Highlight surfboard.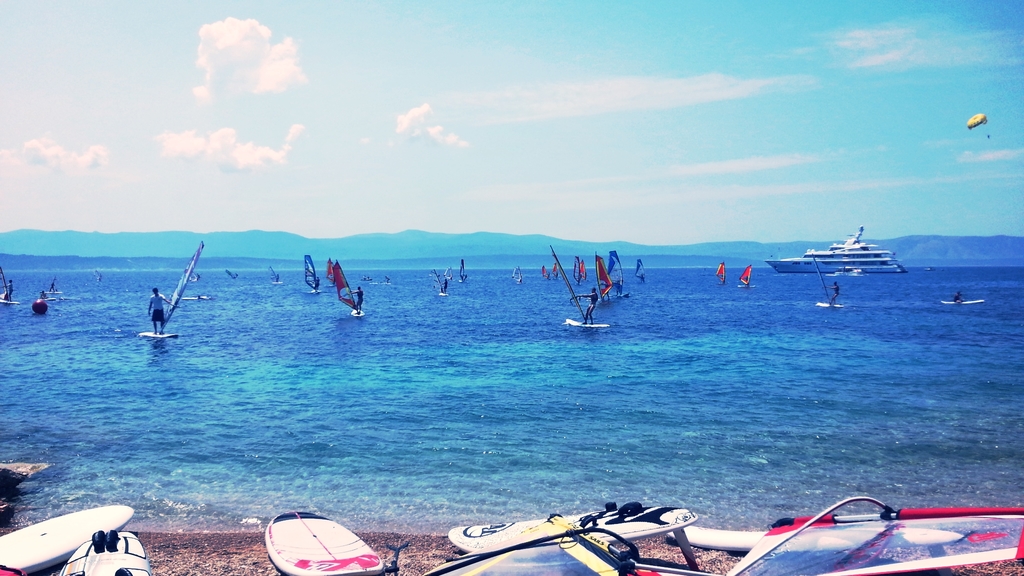
Highlighted region: crop(0, 503, 136, 574).
